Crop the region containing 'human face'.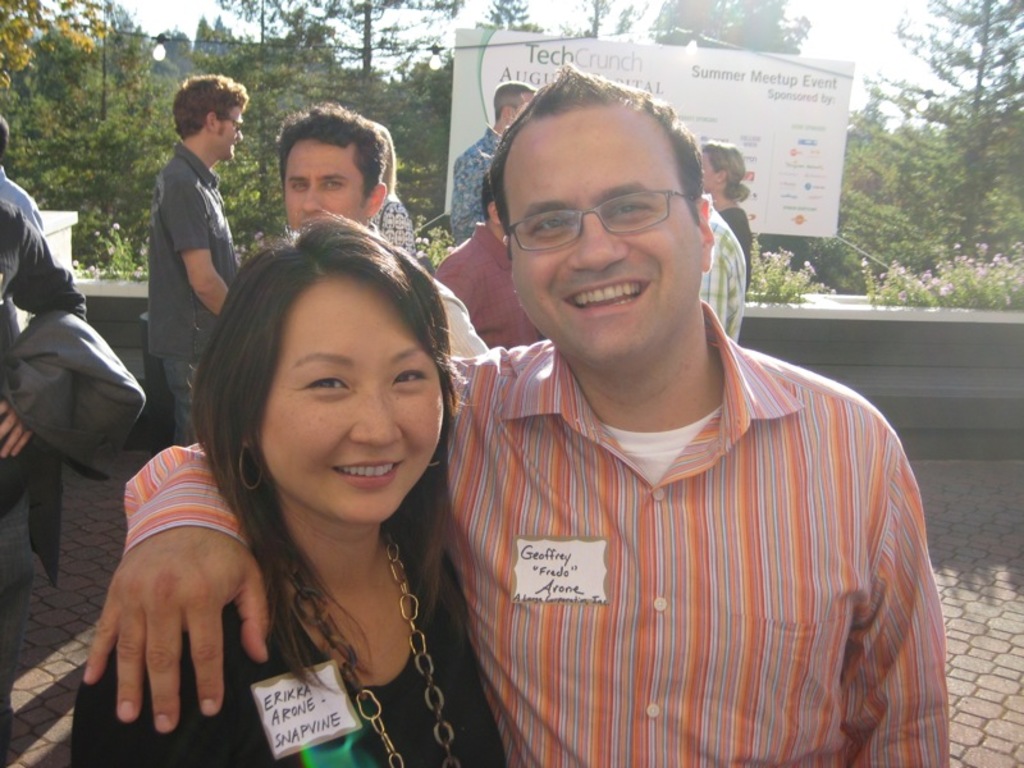
Crop region: region(218, 114, 243, 161).
